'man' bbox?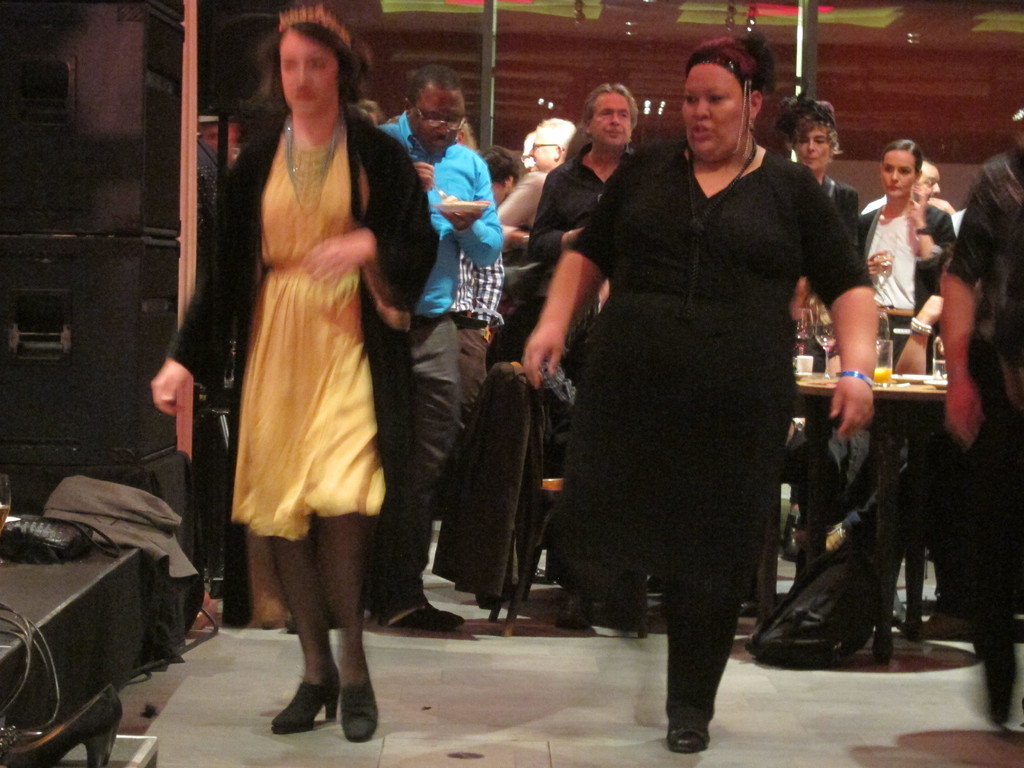
bbox(357, 65, 497, 620)
